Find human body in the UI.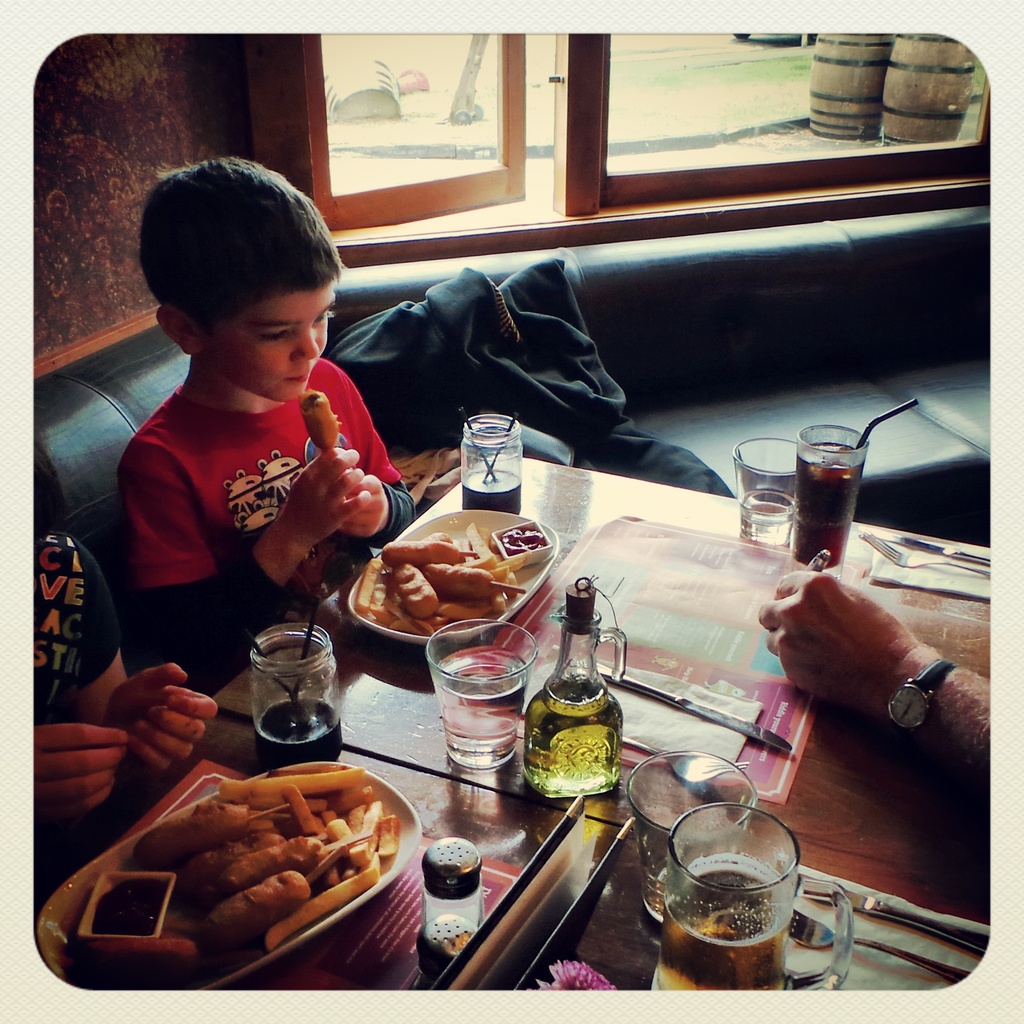
UI element at [left=100, top=164, right=399, bottom=624].
